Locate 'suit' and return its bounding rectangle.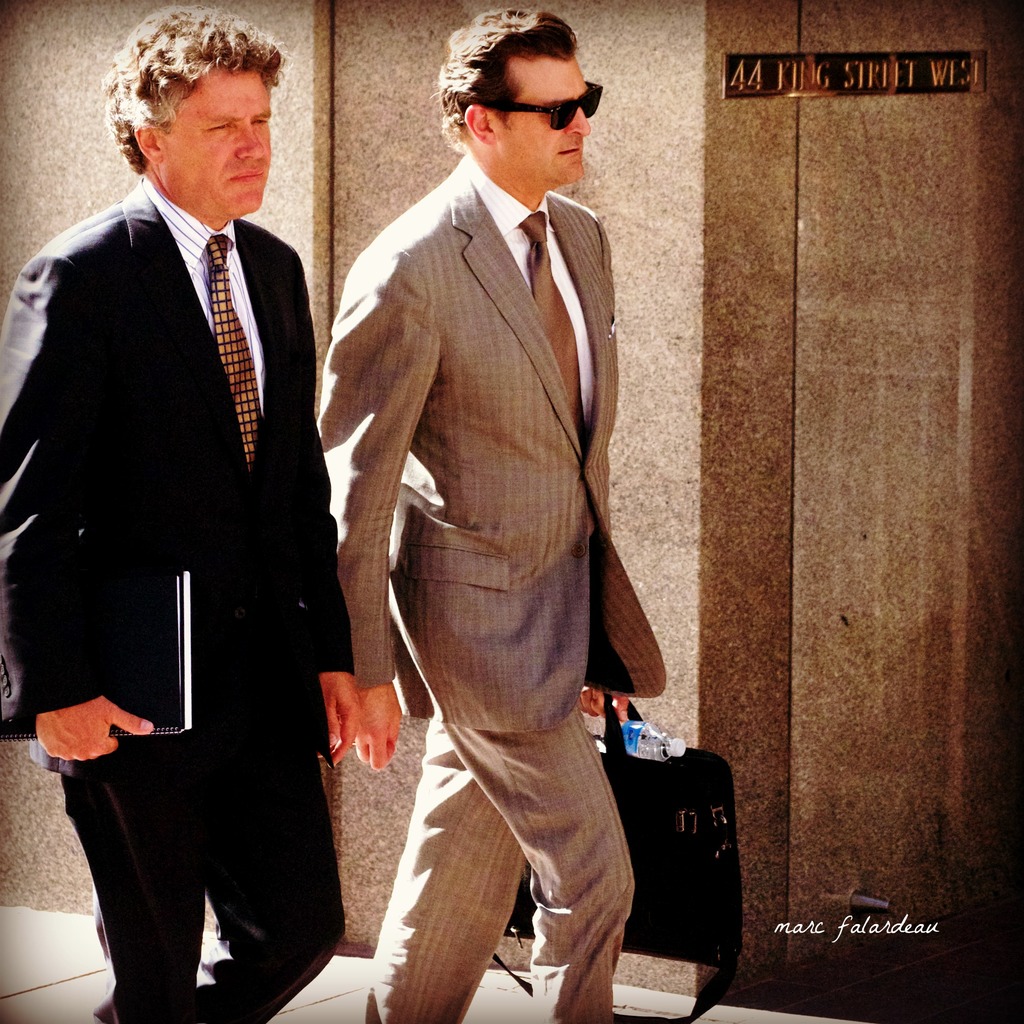
box(0, 180, 365, 1023).
